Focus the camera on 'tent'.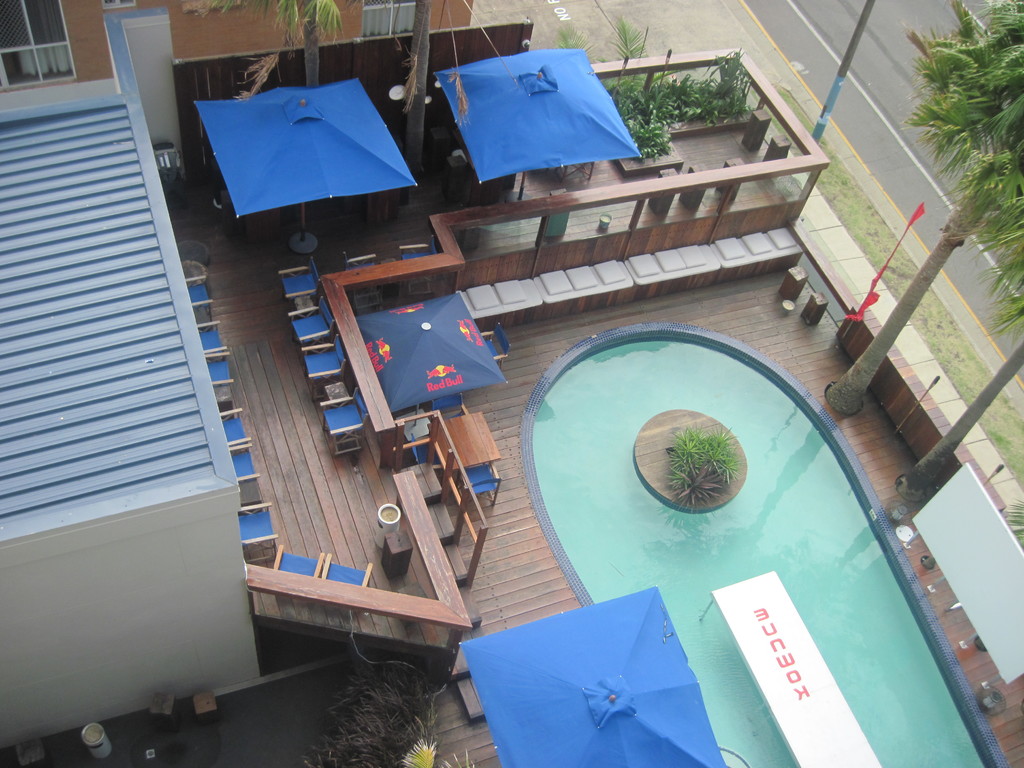
Focus region: (left=189, top=64, right=415, bottom=236).
